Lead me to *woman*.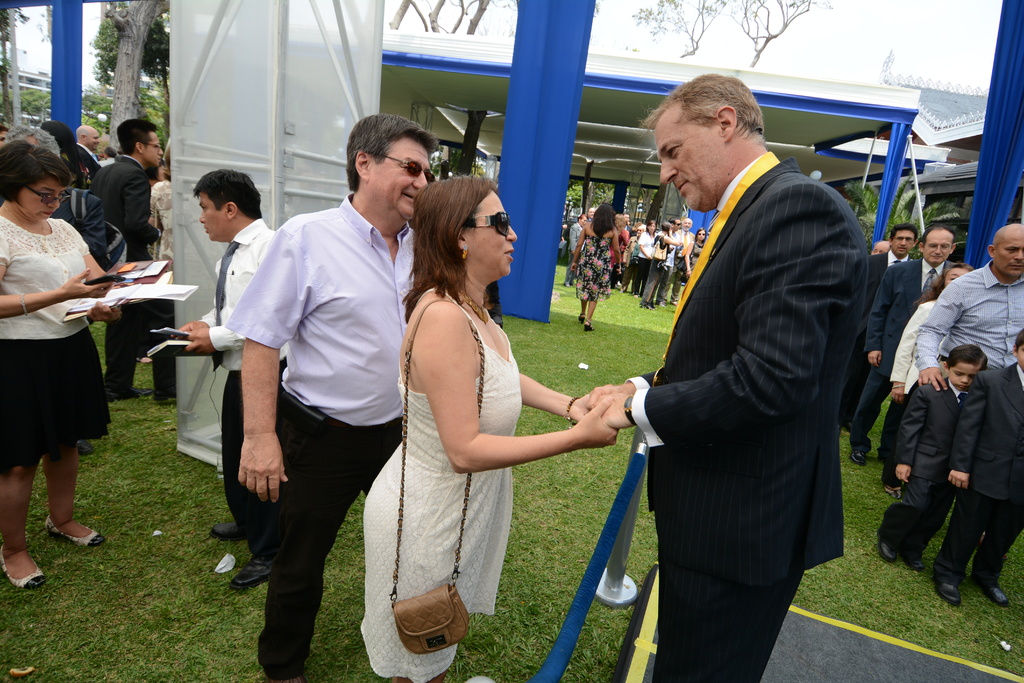
Lead to <box>561,213,588,290</box>.
